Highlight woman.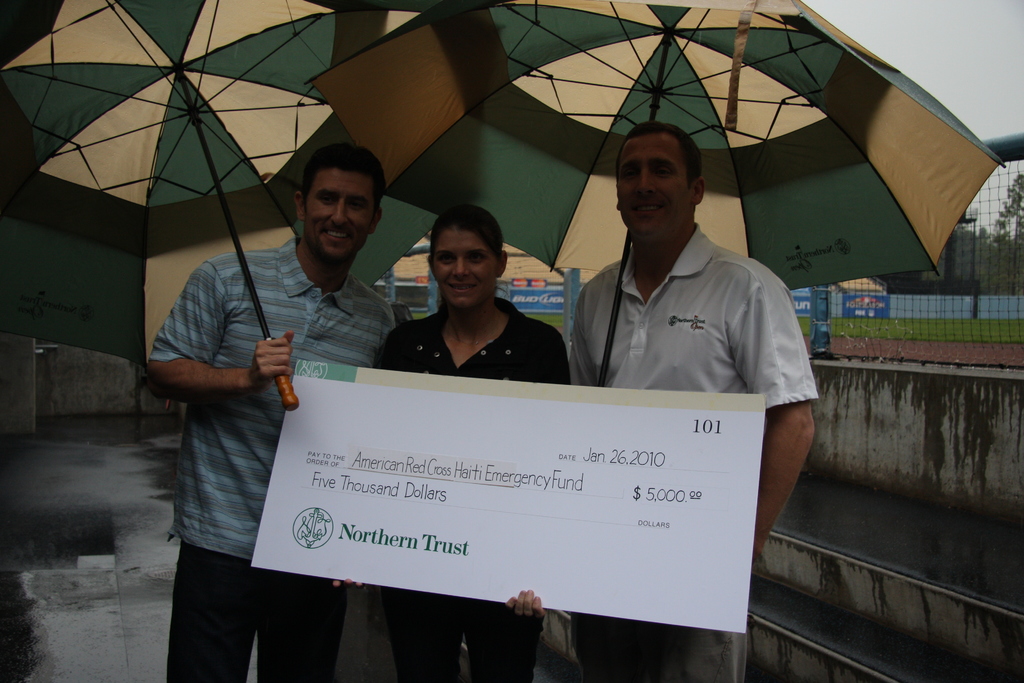
Highlighted region: BBox(338, 208, 572, 682).
